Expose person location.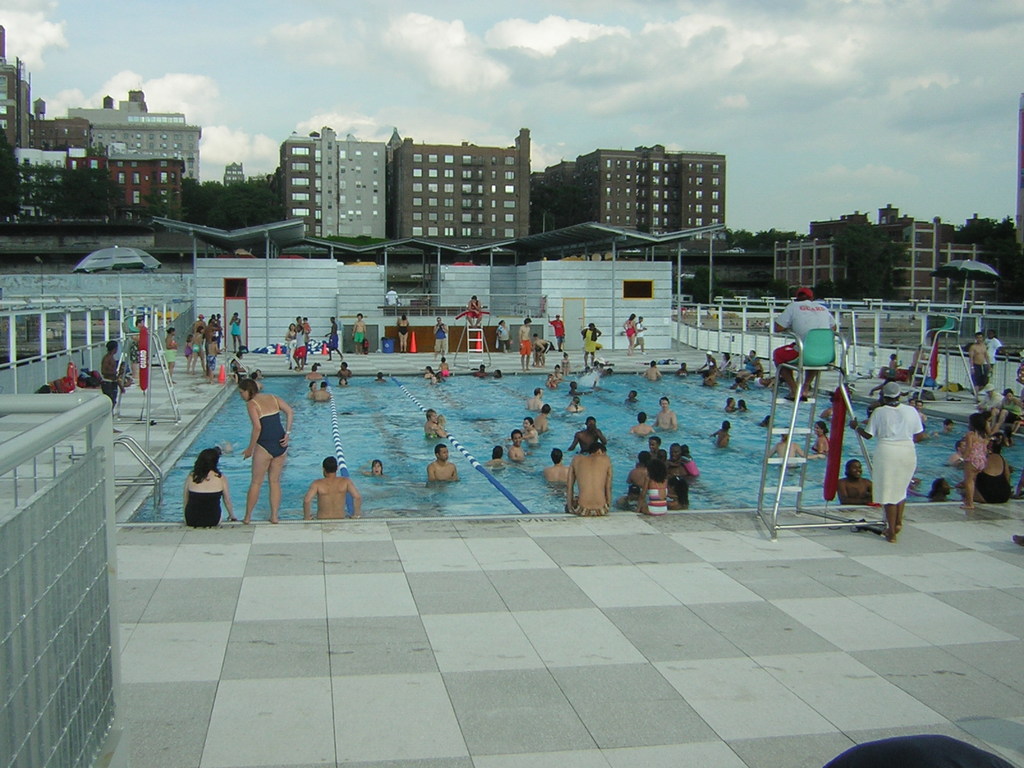
Exposed at <box>655,395,678,431</box>.
